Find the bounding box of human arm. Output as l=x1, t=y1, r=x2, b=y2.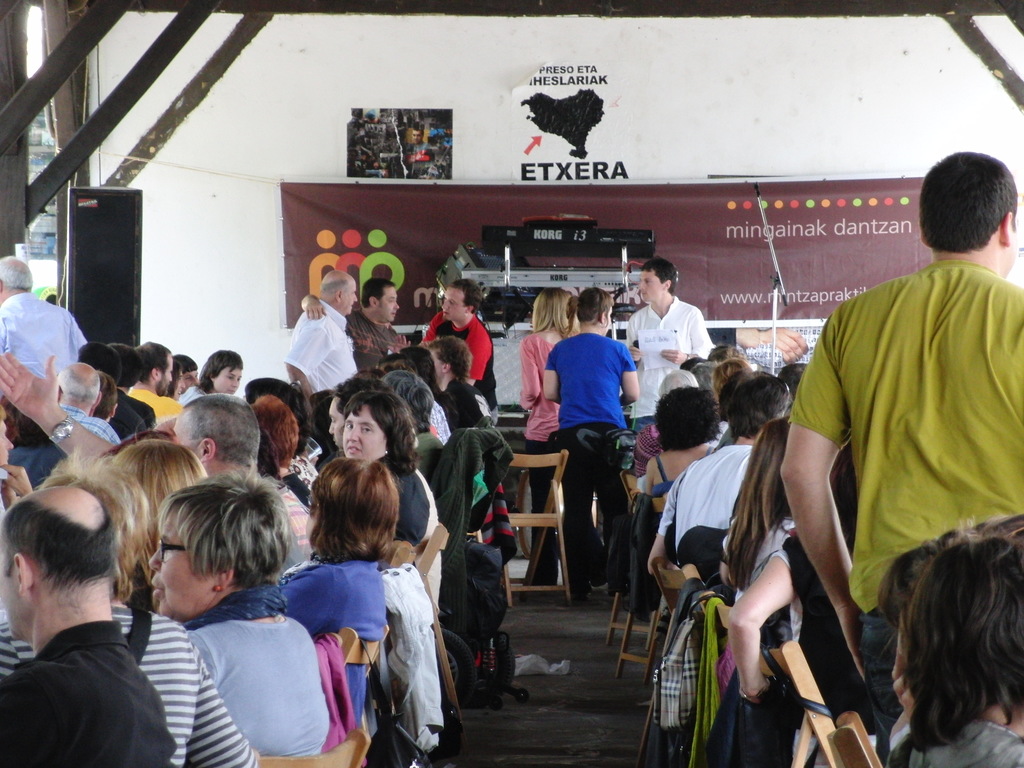
l=0, t=463, r=36, b=500.
